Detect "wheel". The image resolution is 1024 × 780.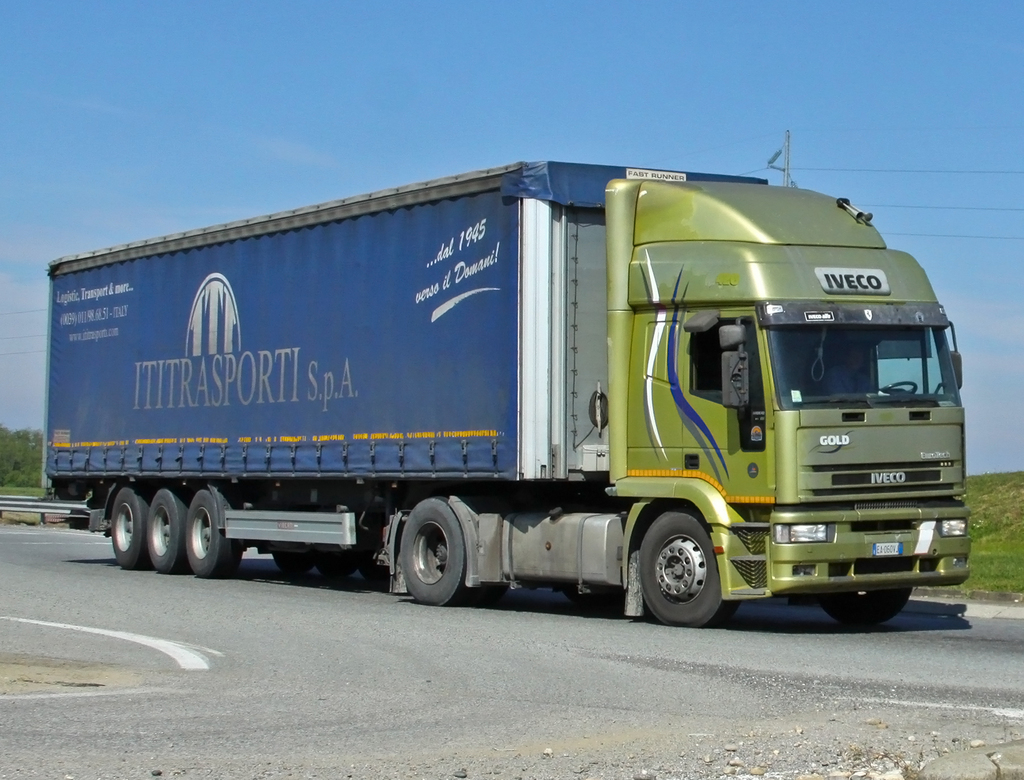
(143,488,188,573).
